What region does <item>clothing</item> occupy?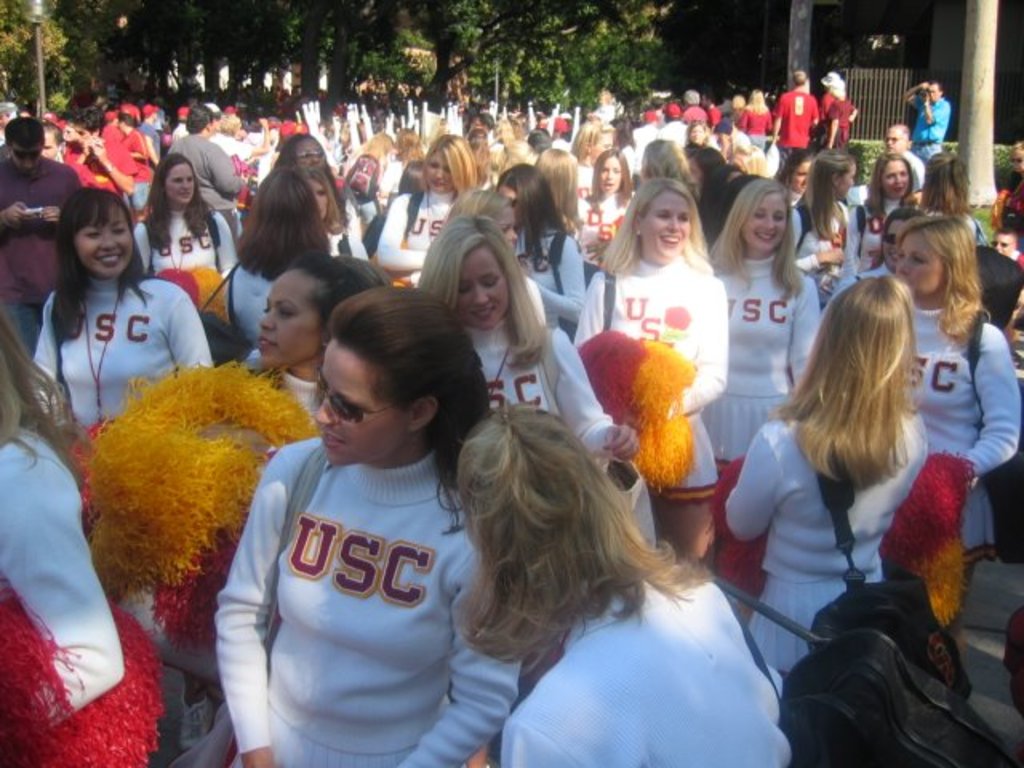
(left=771, top=90, right=813, bottom=162).
